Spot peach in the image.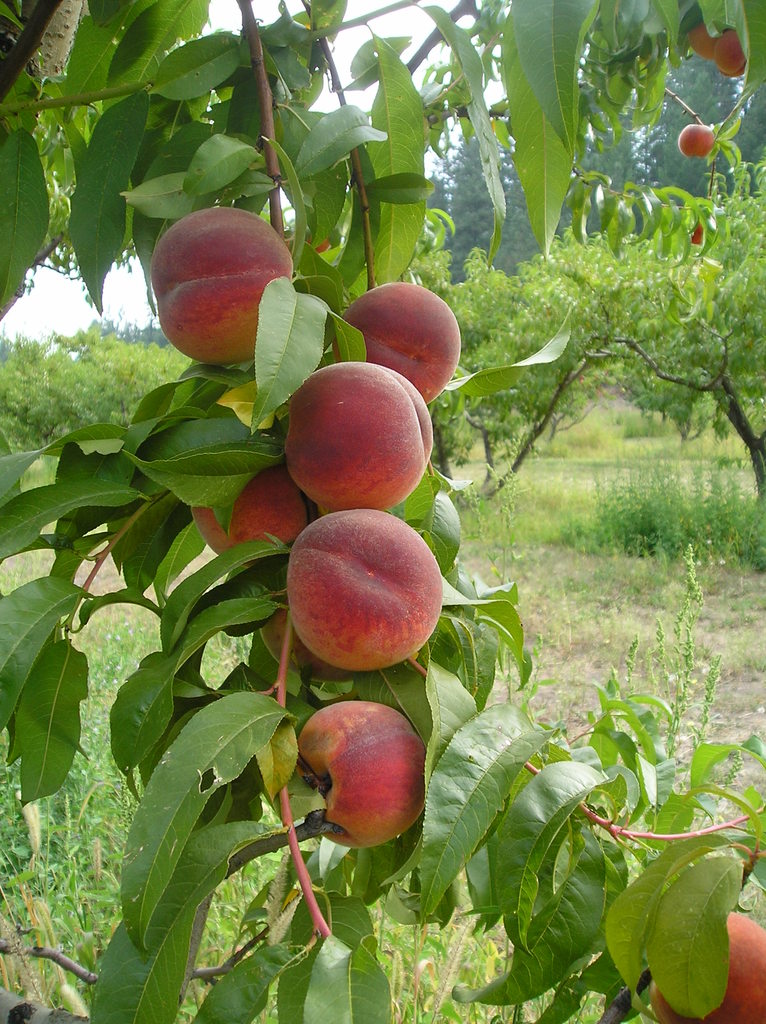
peach found at BBox(287, 357, 431, 506).
